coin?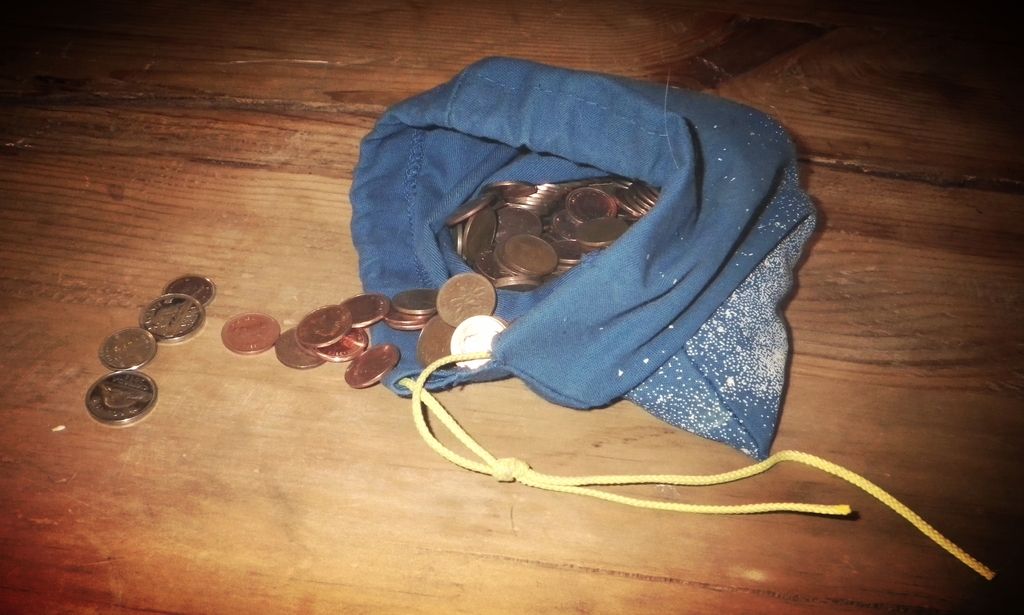
<region>84, 370, 159, 429</region>
